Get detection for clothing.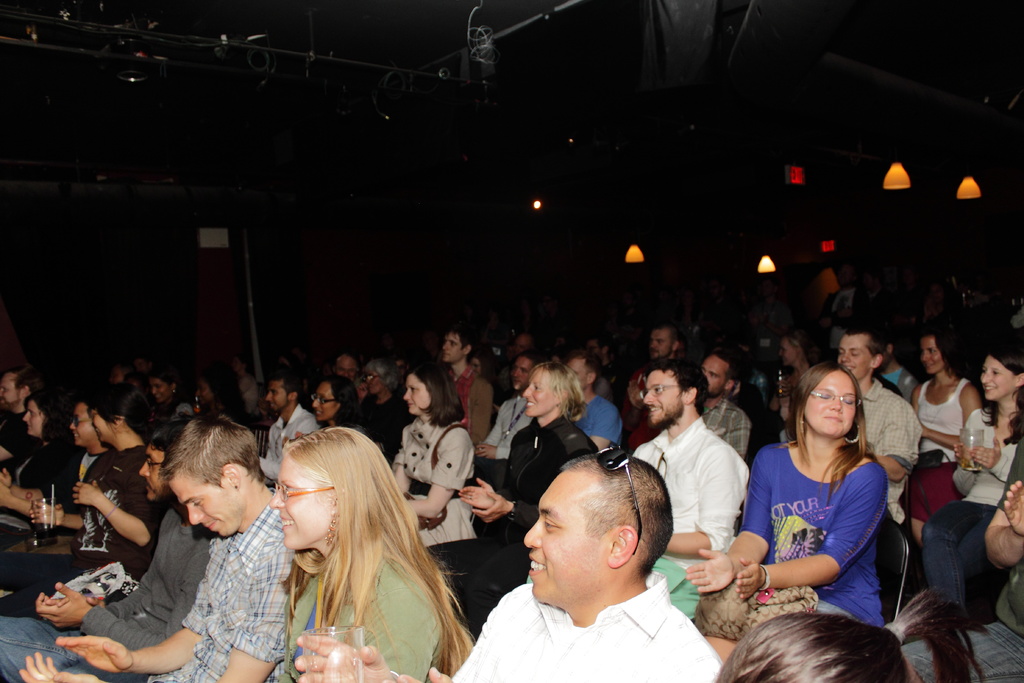
Detection: bbox=(630, 415, 750, 618).
